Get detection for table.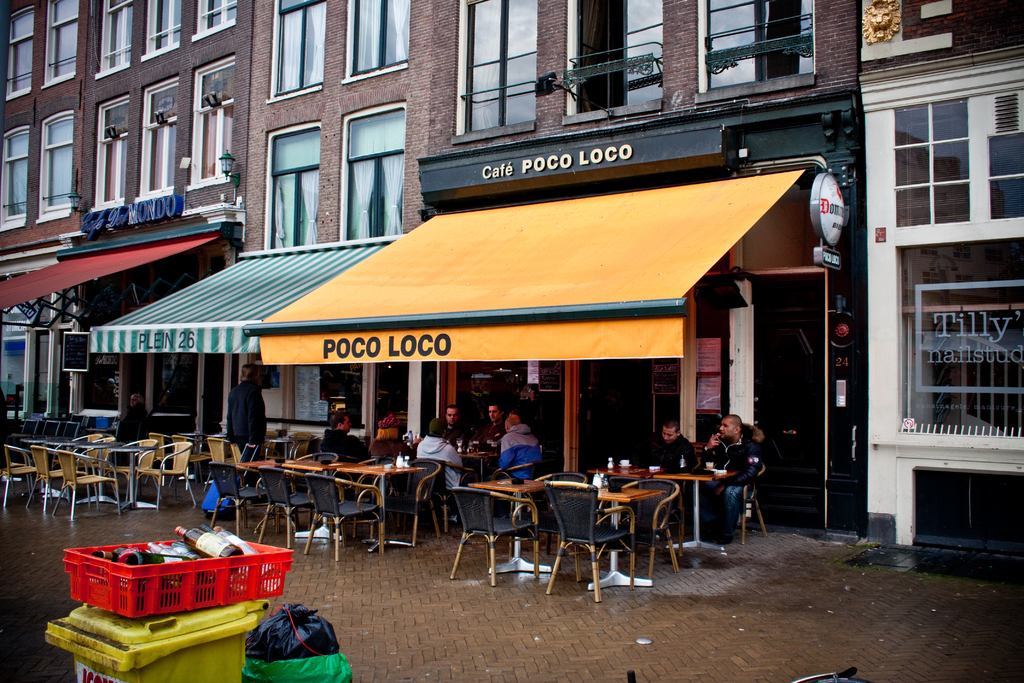
Detection: (left=340, top=466, right=423, bottom=557).
